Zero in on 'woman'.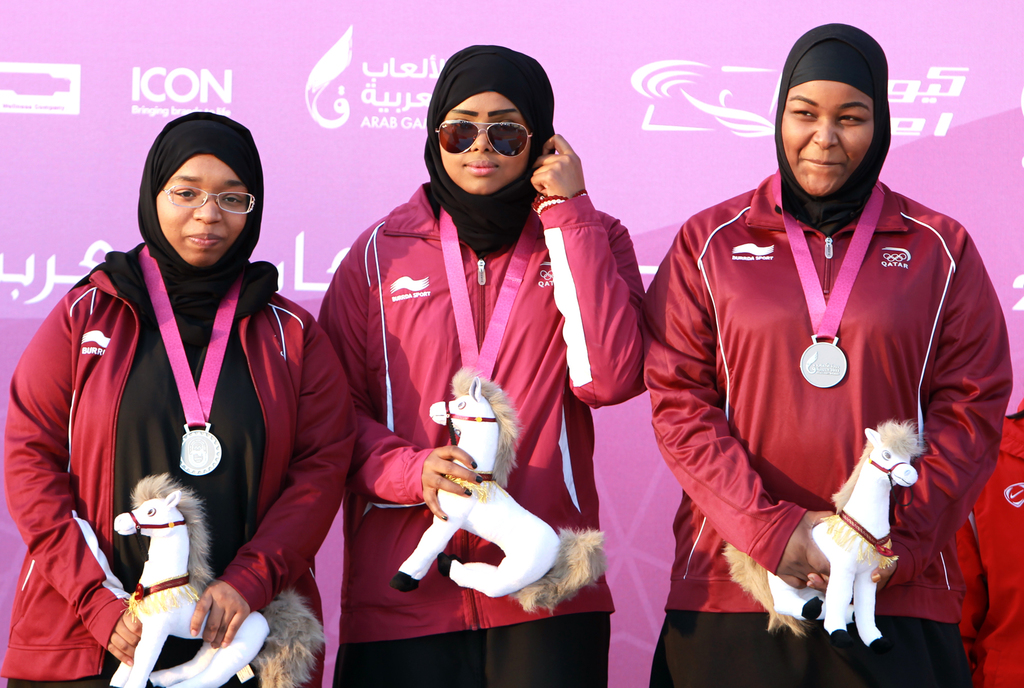
Zeroed in: (left=616, top=0, right=1020, bottom=687).
